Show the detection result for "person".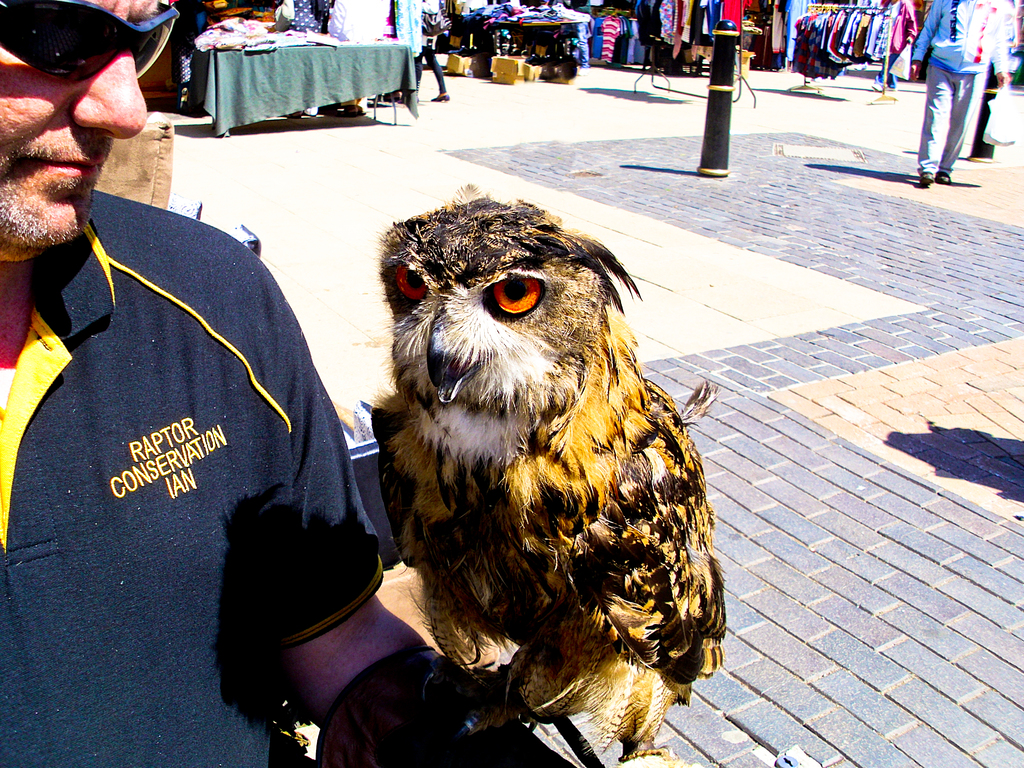
<bbox>912, 0, 1006, 171</bbox>.
